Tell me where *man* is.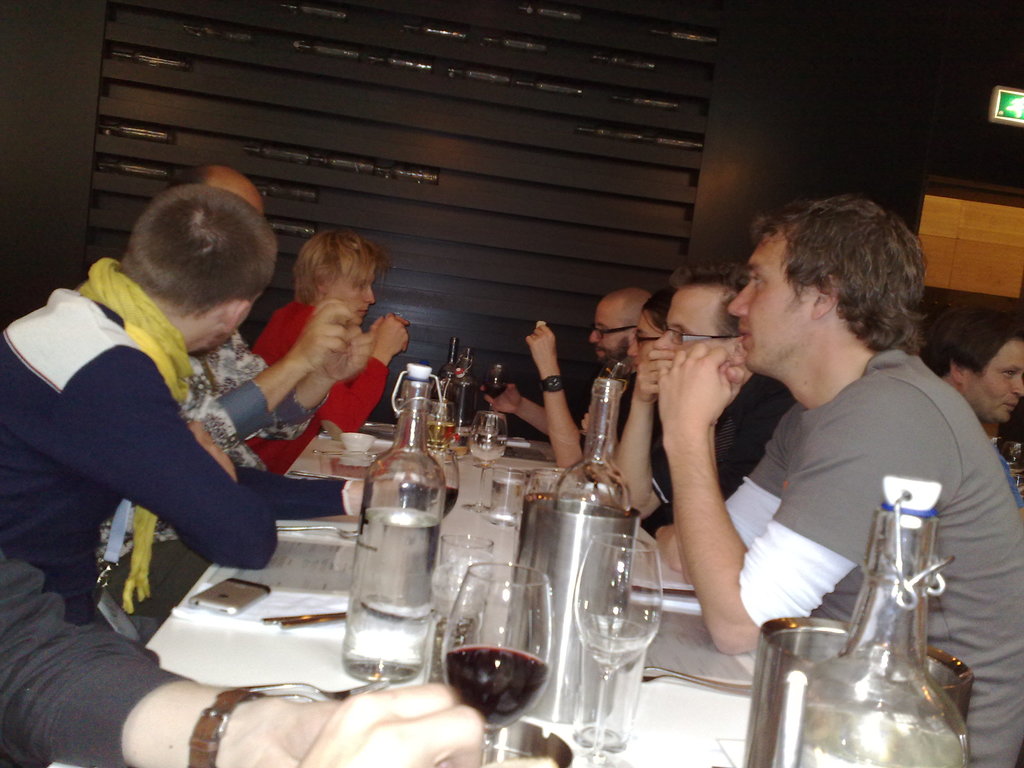
*man* is at 0,184,371,627.
